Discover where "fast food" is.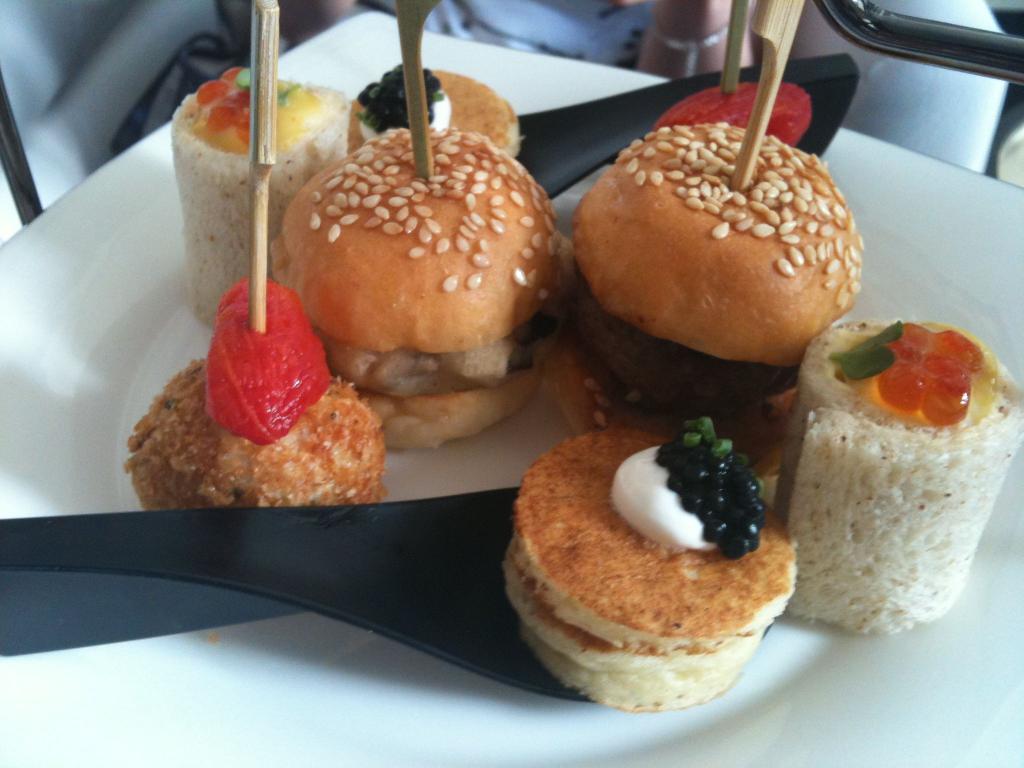
Discovered at x1=131 y1=281 x2=395 y2=522.
